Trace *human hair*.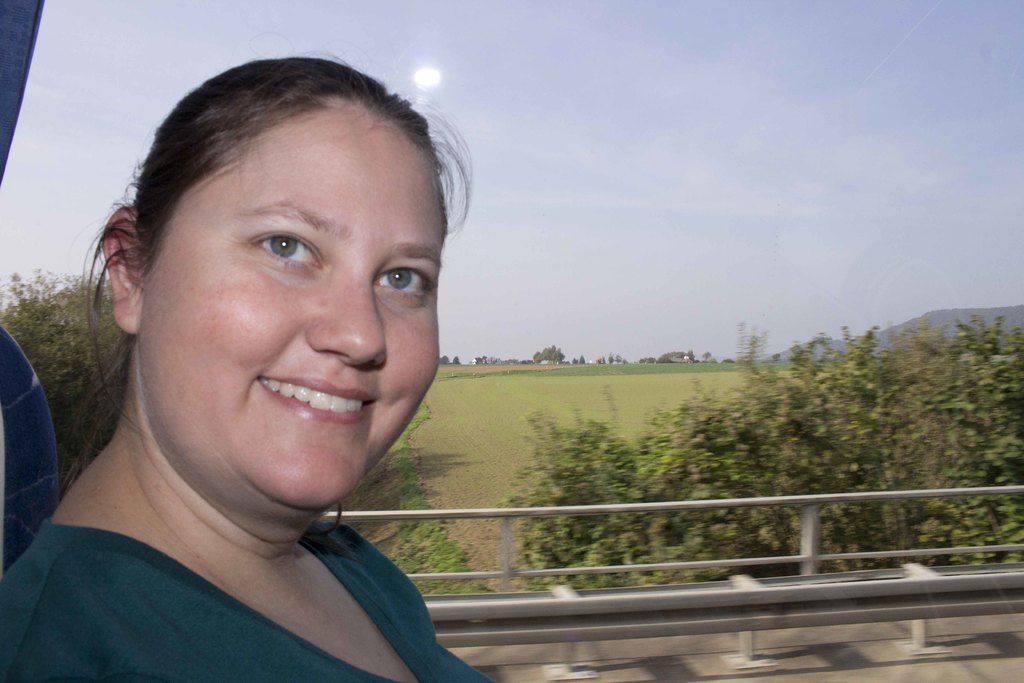
Traced to <box>83,49,447,382</box>.
